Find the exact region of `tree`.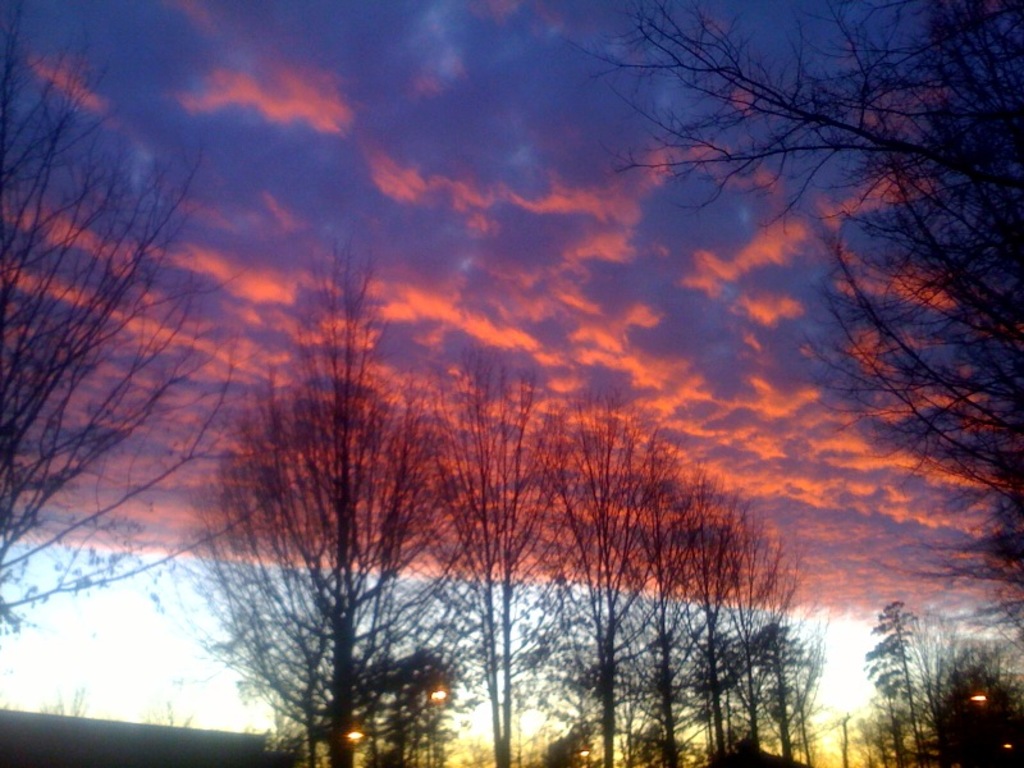
Exact region: bbox=(868, 590, 929, 767).
